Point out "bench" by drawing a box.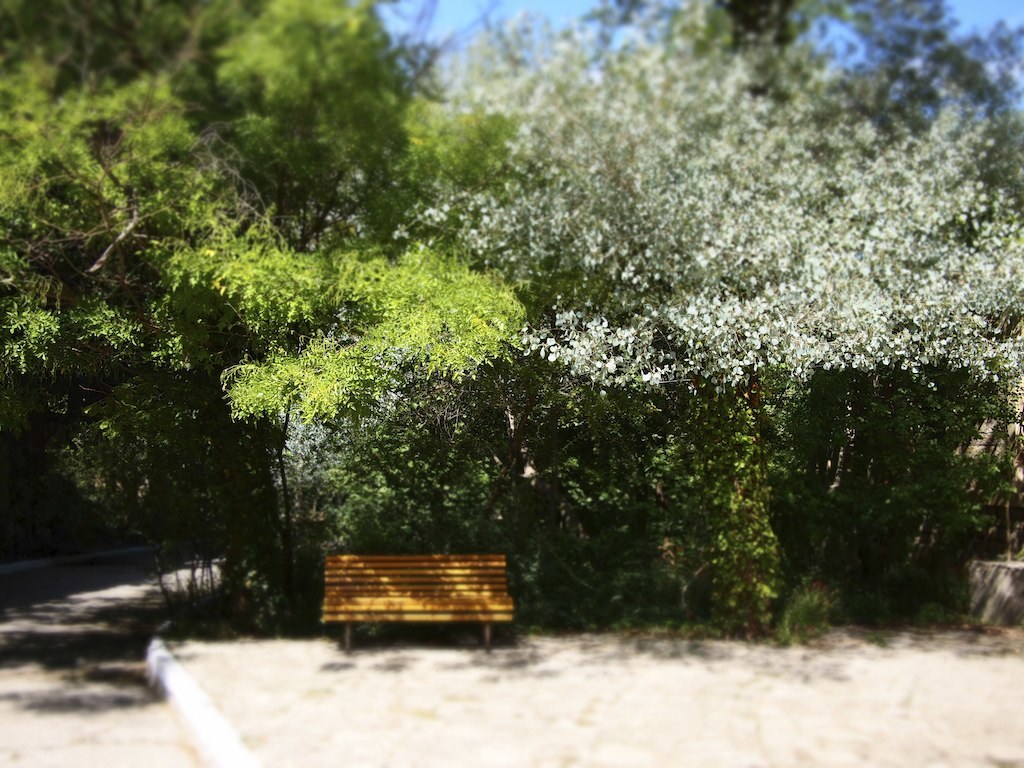
{"x1": 305, "y1": 548, "x2": 520, "y2": 647}.
